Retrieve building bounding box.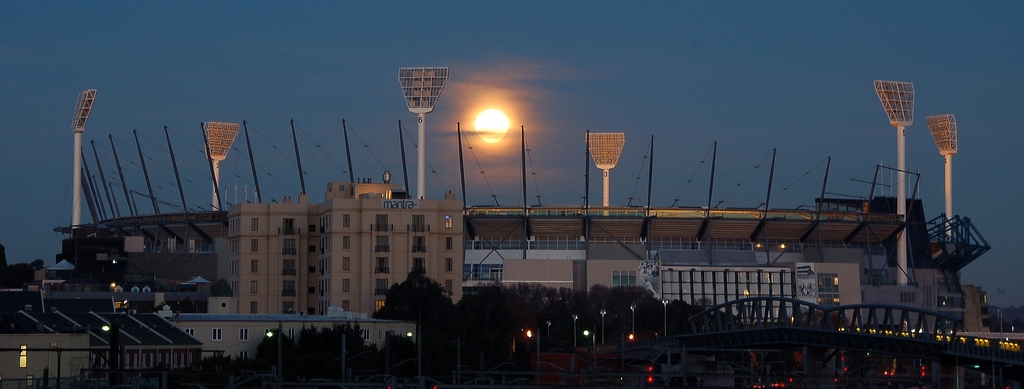
Bounding box: 219:183:474:313.
